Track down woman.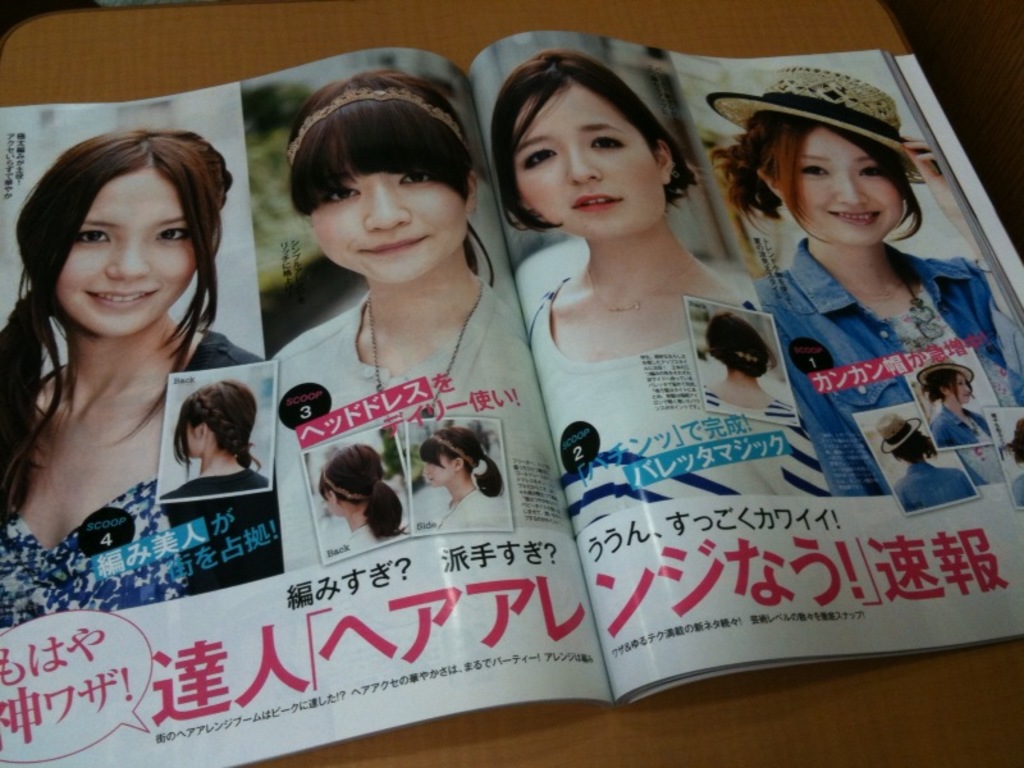
Tracked to bbox=(9, 102, 305, 616).
